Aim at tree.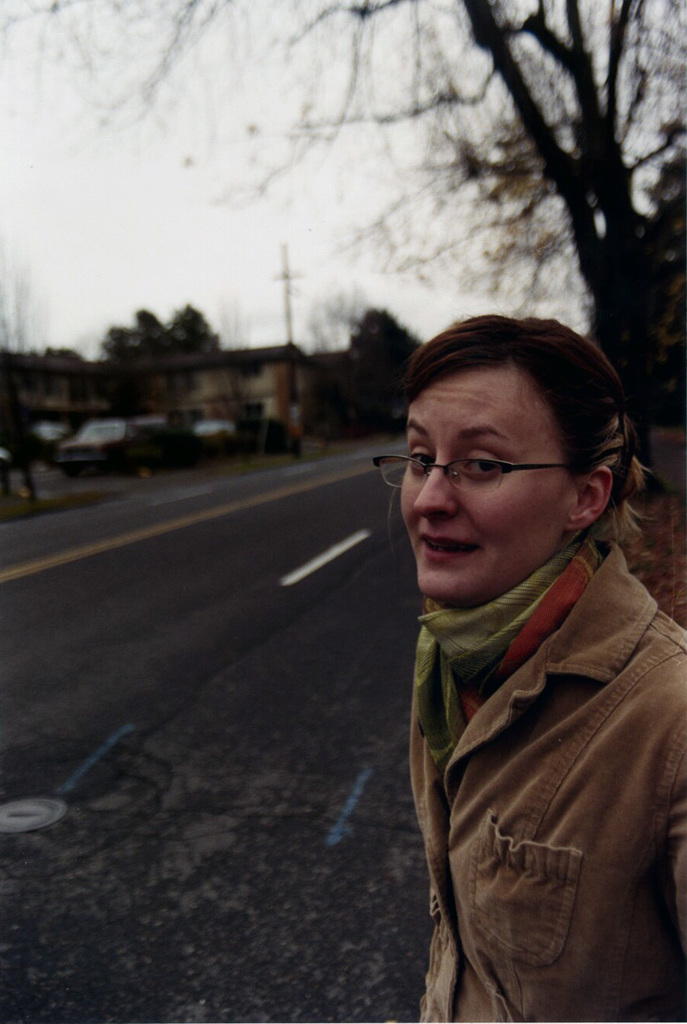
Aimed at left=0, top=0, right=686, bottom=496.
